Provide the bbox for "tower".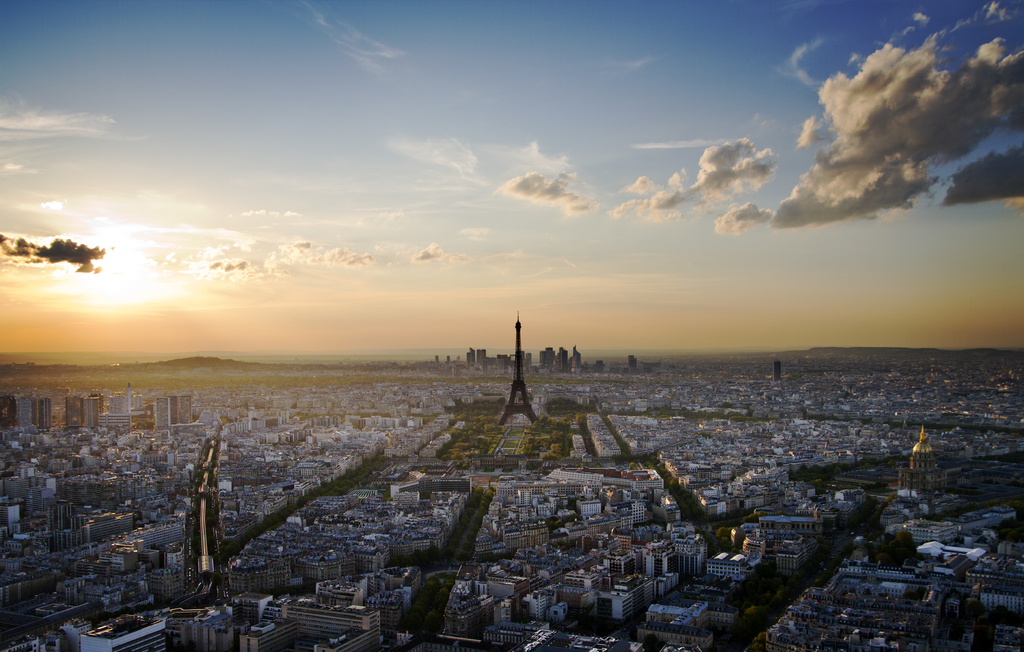
<region>155, 398, 172, 427</region>.
